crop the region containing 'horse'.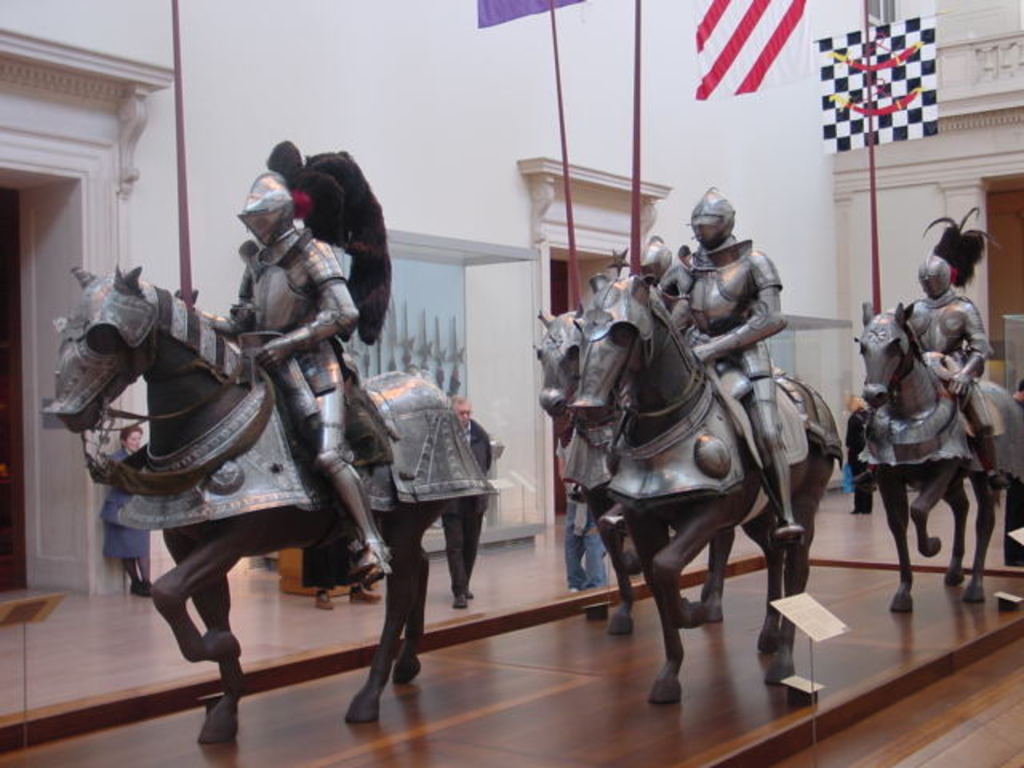
Crop region: [854, 304, 1022, 616].
